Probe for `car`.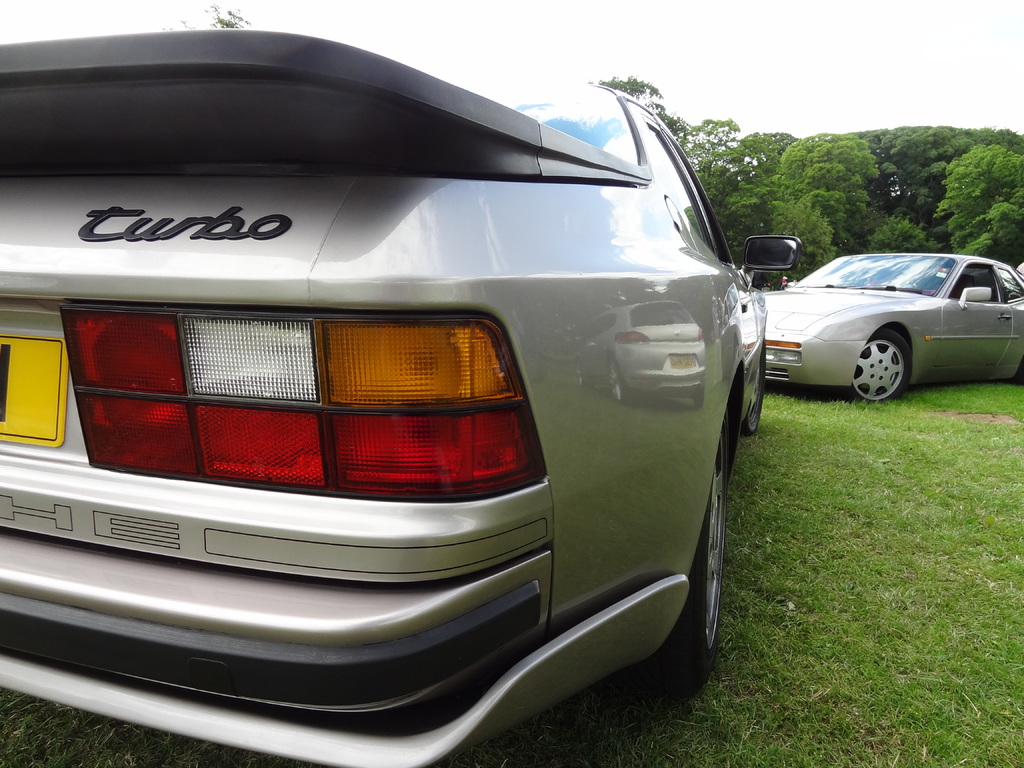
Probe result: locate(758, 257, 1023, 404).
